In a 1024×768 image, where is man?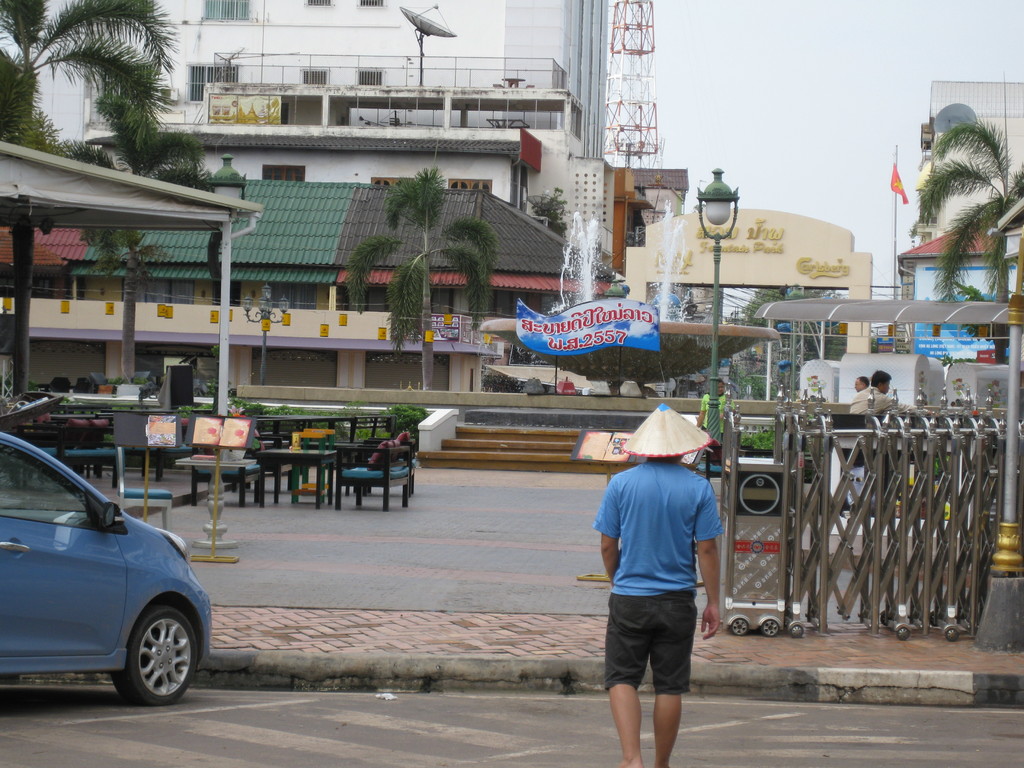
Rect(588, 410, 730, 758).
